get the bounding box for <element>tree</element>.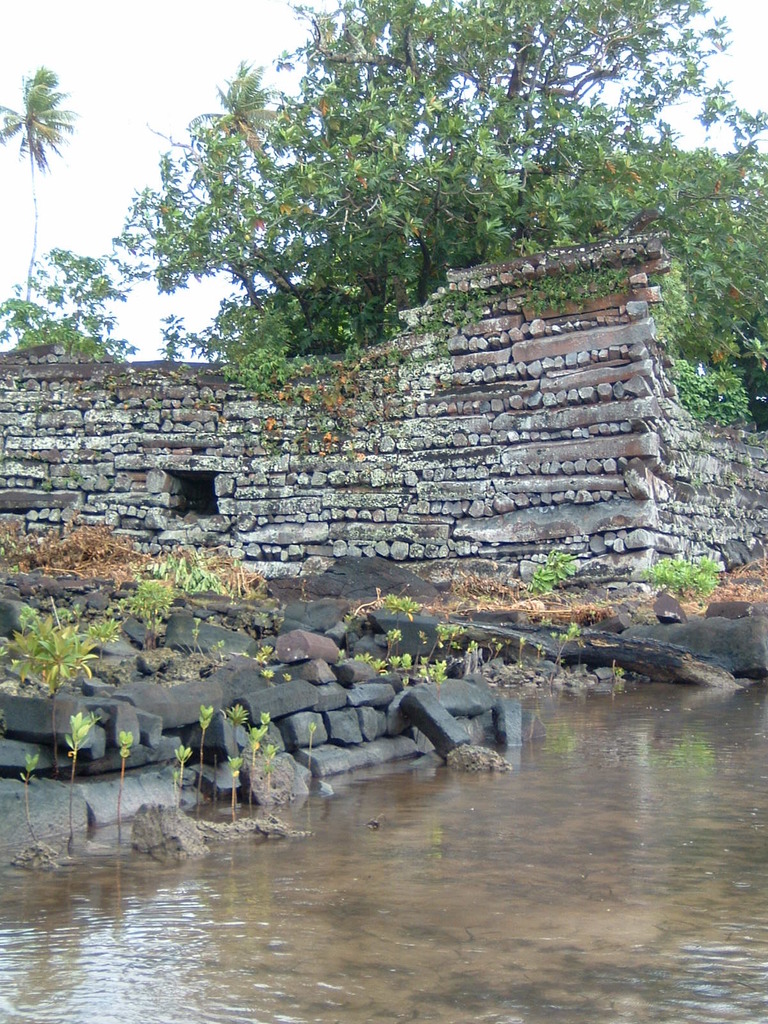
259:0:527:350.
